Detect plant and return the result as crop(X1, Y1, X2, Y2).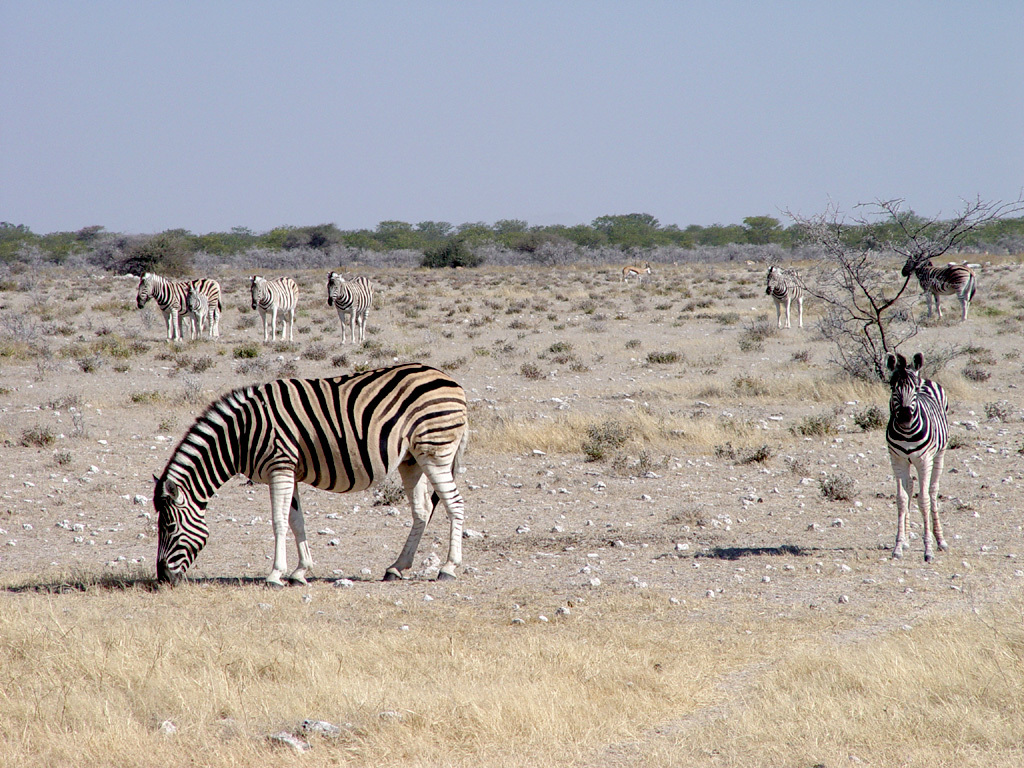
crop(126, 385, 163, 408).
